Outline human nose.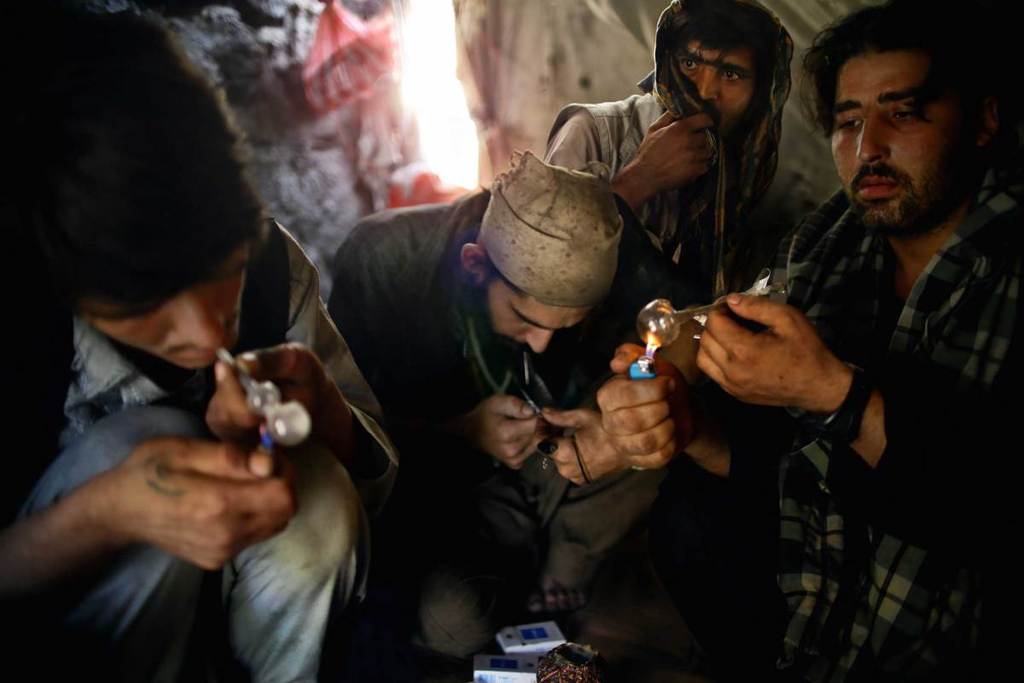
Outline: detection(695, 72, 717, 101).
